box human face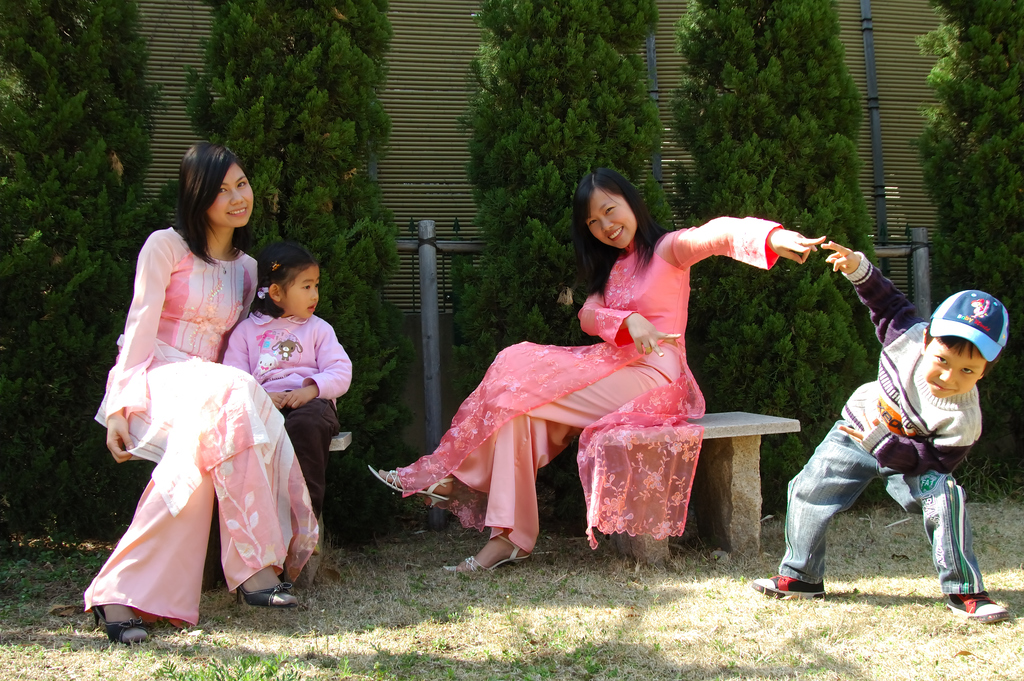
{"left": 208, "top": 160, "right": 259, "bottom": 231}
